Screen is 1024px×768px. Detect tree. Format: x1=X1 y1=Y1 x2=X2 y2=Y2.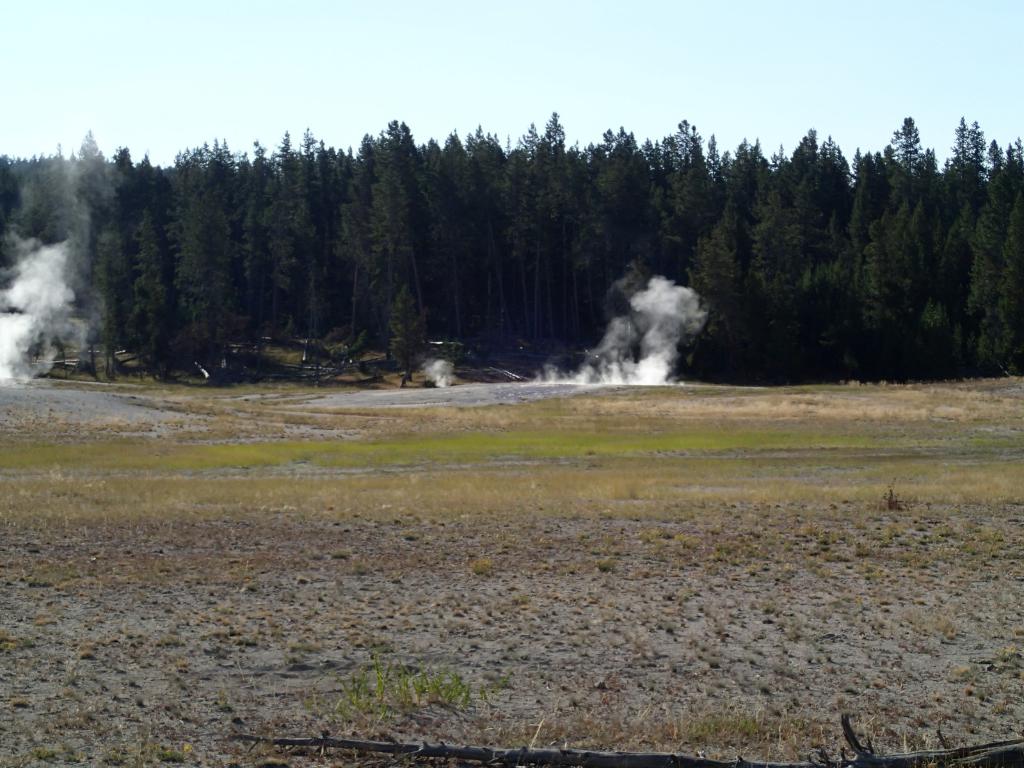
x1=579 y1=129 x2=664 y2=367.
